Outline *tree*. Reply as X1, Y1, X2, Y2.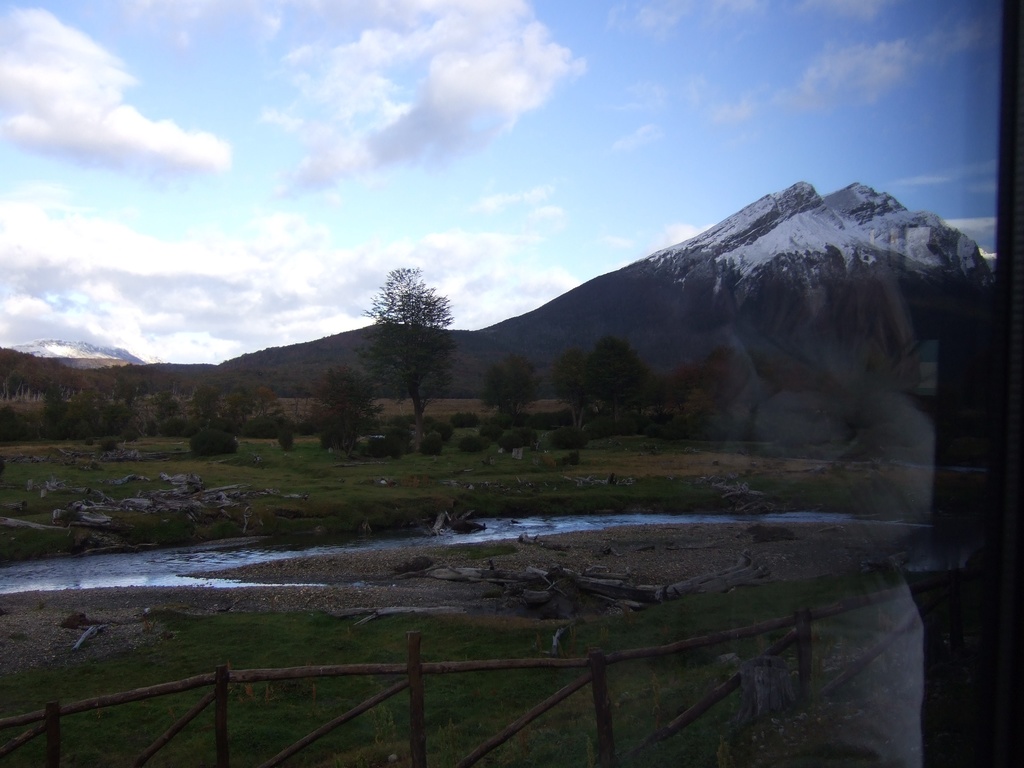
357, 245, 458, 391.
